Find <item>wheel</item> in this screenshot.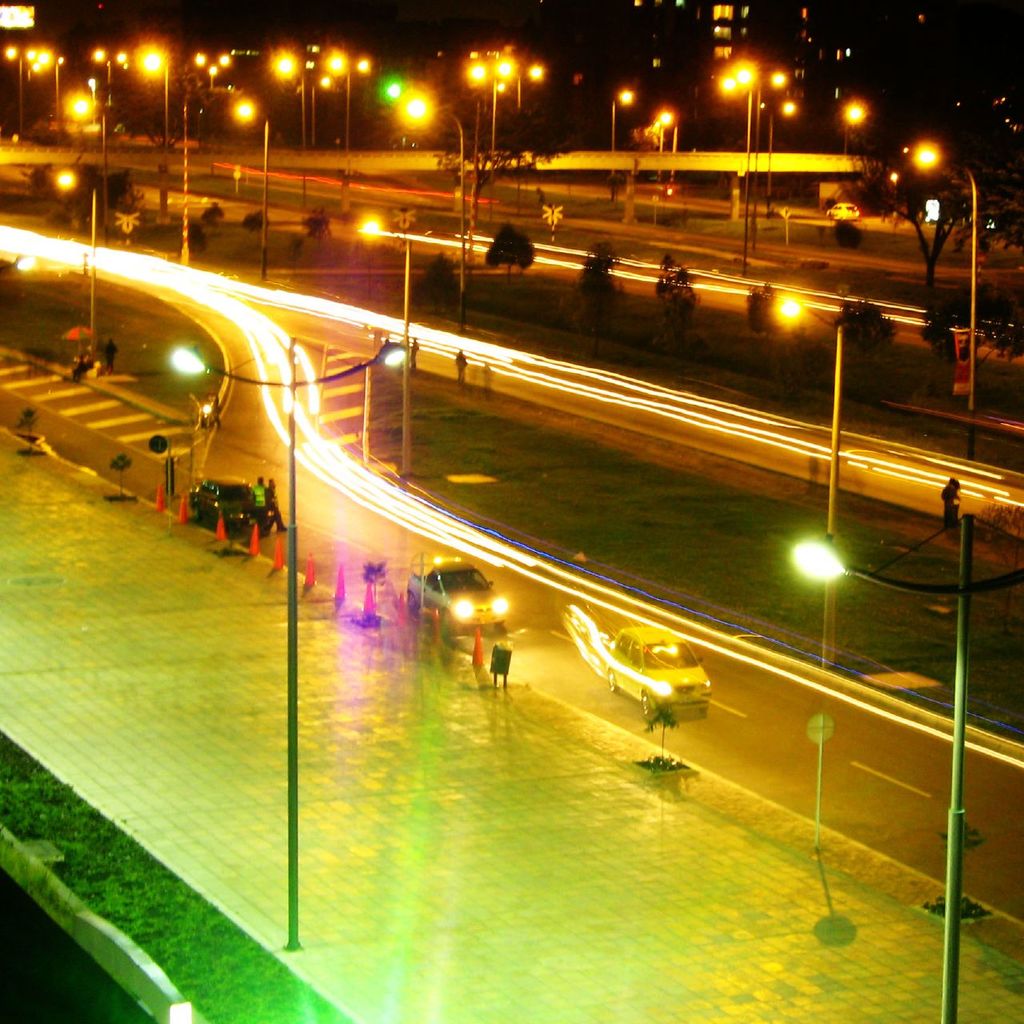
The bounding box for <item>wheel</item> is l=634, t=686, r=653, b=717.
